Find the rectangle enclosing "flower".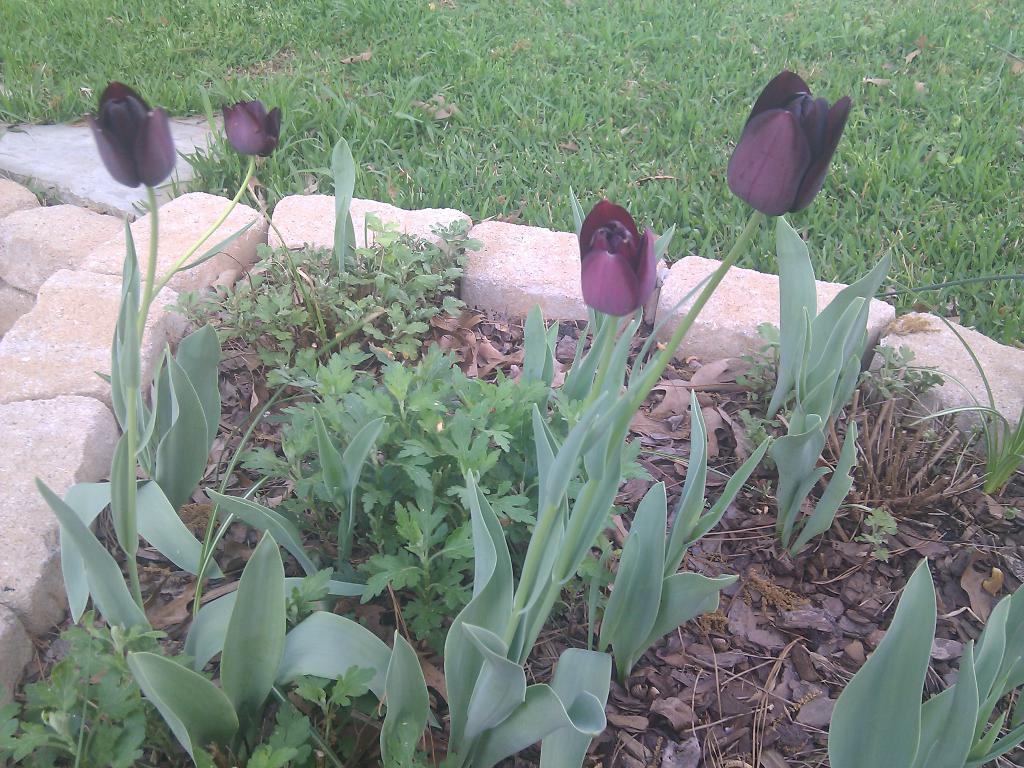
<region>83, 82, 184, 188</region>.
